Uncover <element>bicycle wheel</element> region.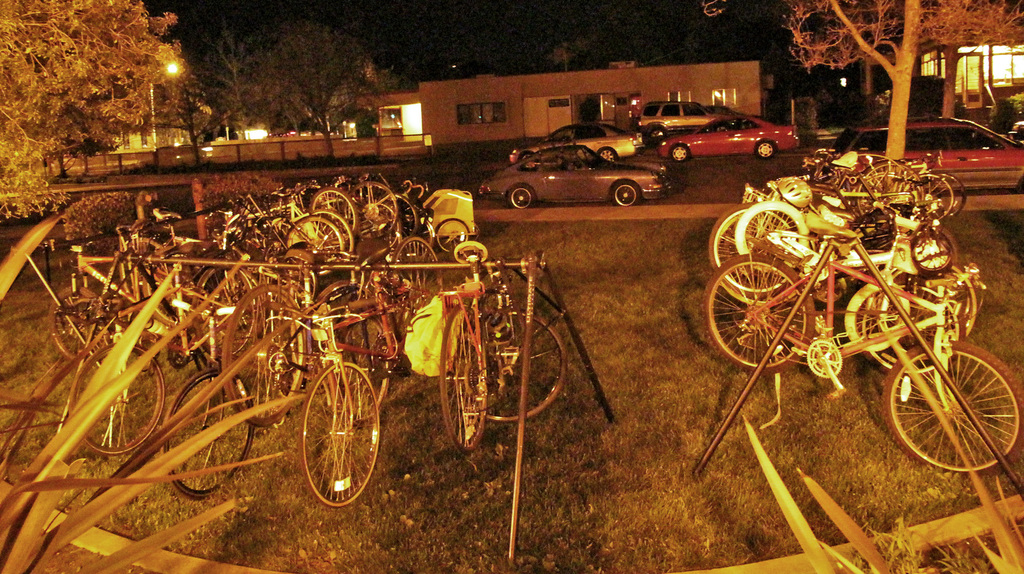
Uncovered: 289:360:378:500.
